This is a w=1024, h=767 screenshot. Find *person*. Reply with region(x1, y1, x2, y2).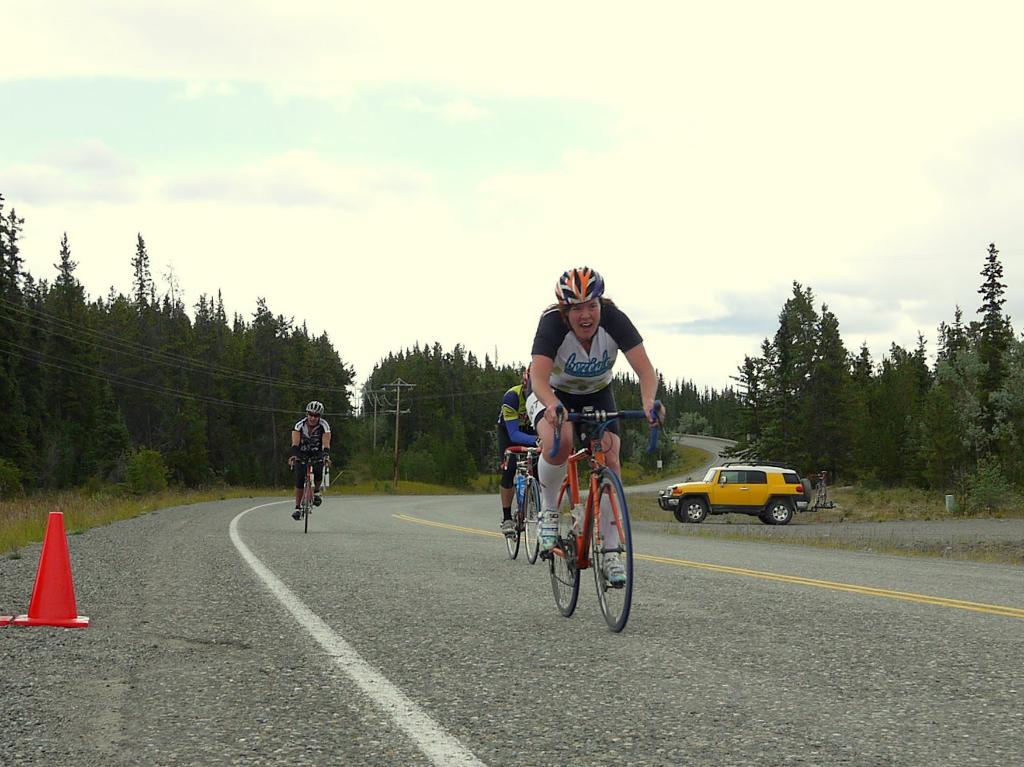
region(524, 269, 668, 586).
